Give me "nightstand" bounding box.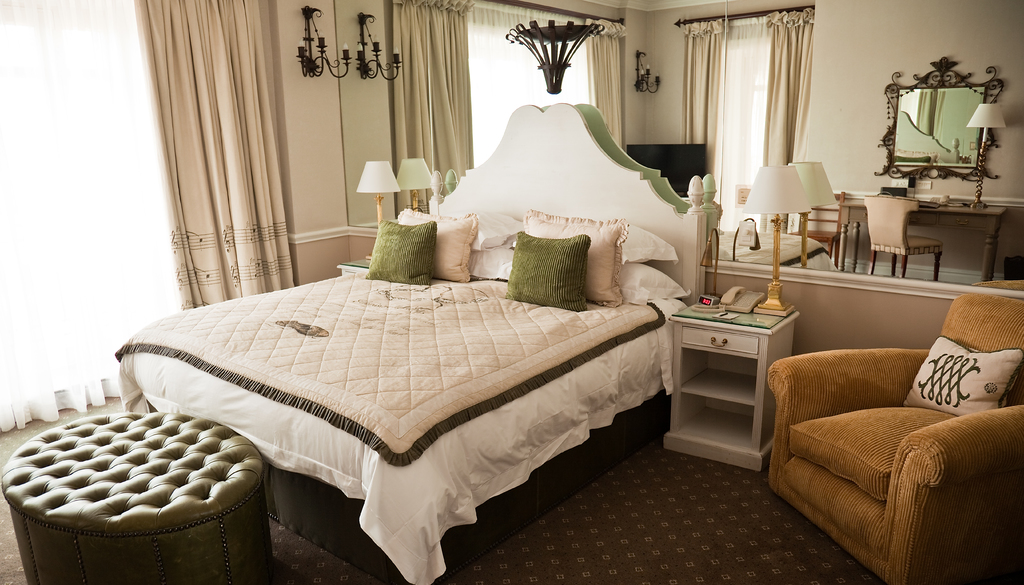
crop(897, 196, 1012, 280).
